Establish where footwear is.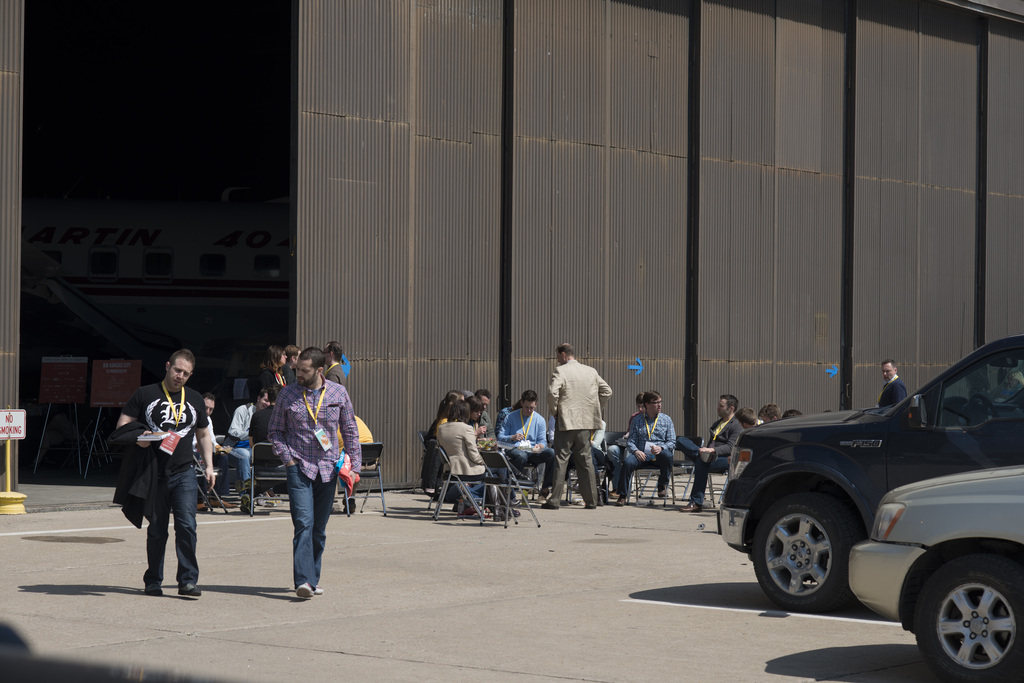
Established at <bbox>492, 508, 509, 521</bbox>.
